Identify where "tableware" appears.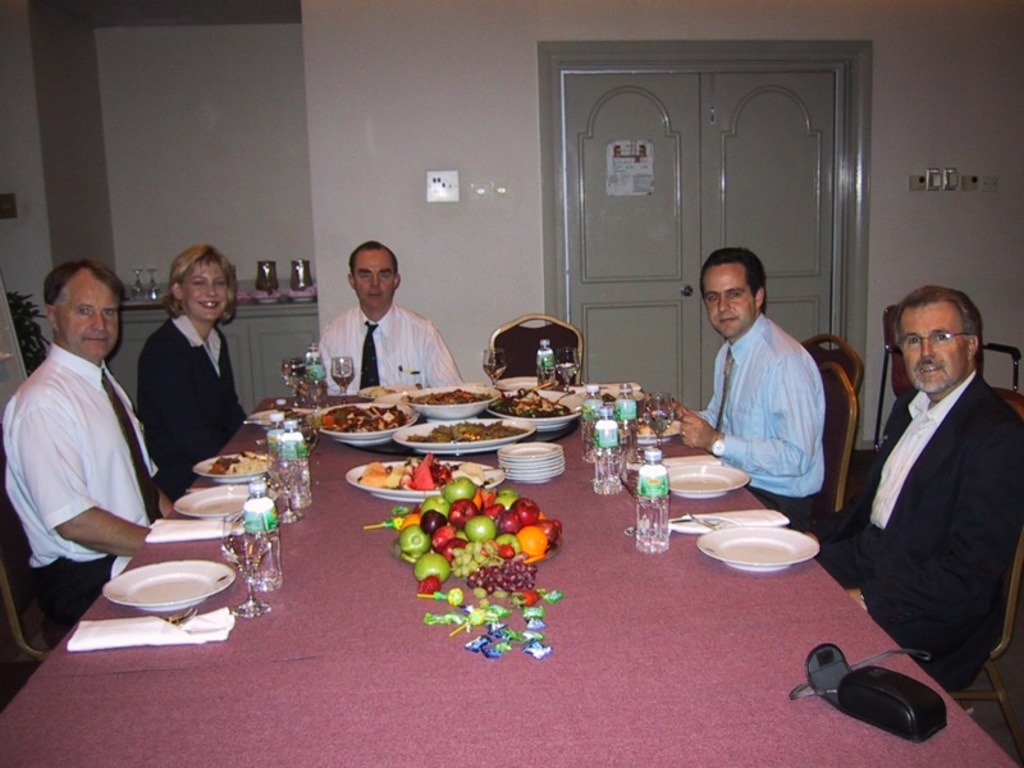
Appears at bbox=[294, 416, 320, 458].
